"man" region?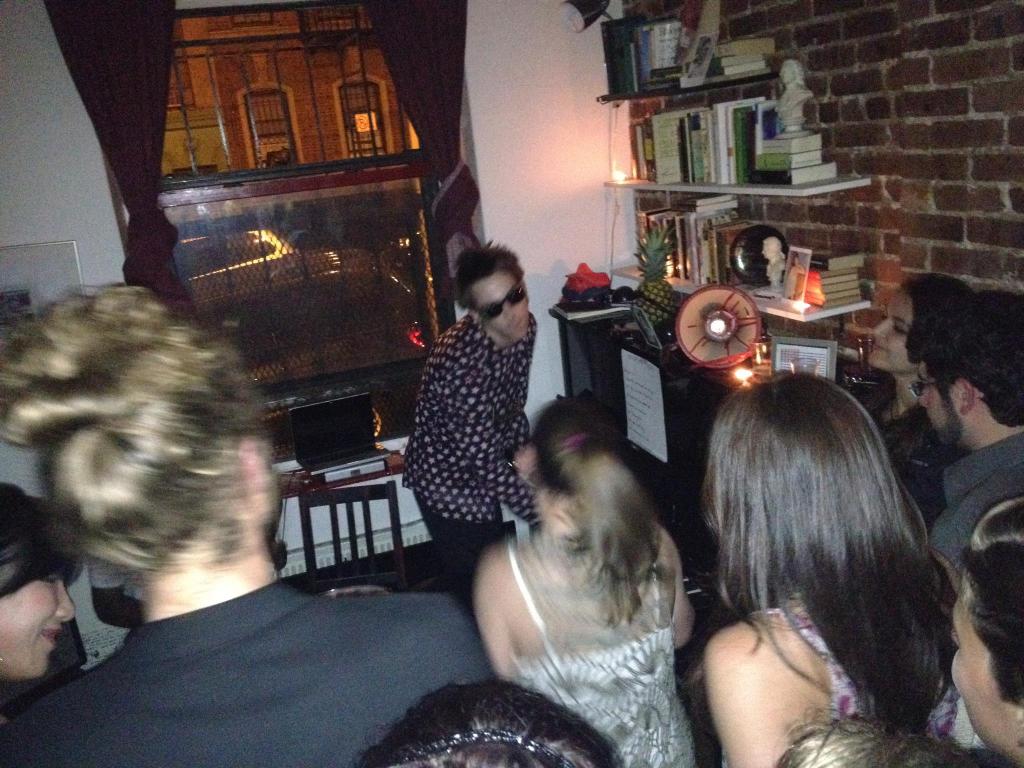
{"x1": 387, "y1": 250, "x2": 601, "y2": 688}
